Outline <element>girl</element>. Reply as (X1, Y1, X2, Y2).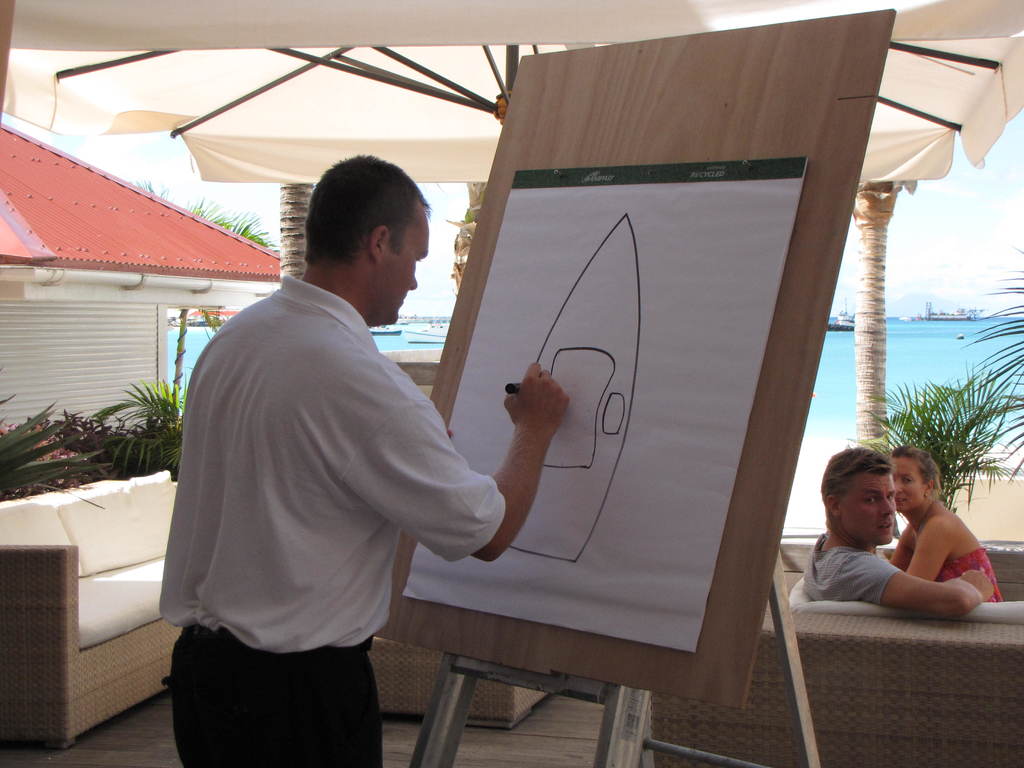
(890, 444, 1001, 601).
